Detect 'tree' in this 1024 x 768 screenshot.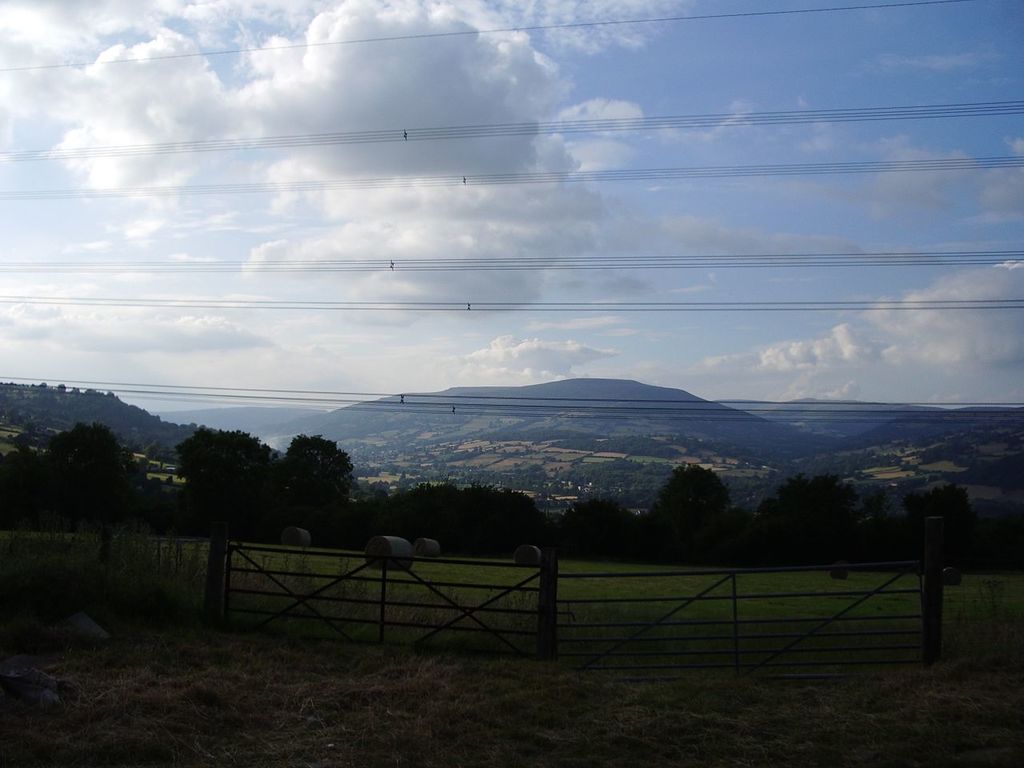
Detection: [x1=972, y1=485, x2=1020, y2=581].
